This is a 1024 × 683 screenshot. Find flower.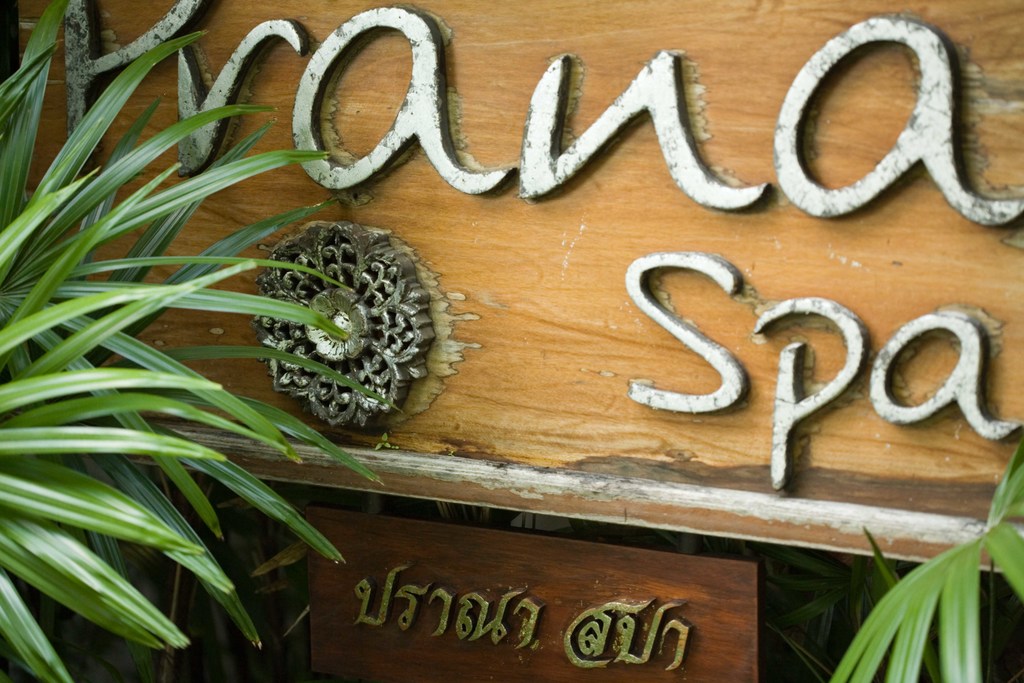
Bounding box: x1=246 y1=222 x2=436 y2=427.
